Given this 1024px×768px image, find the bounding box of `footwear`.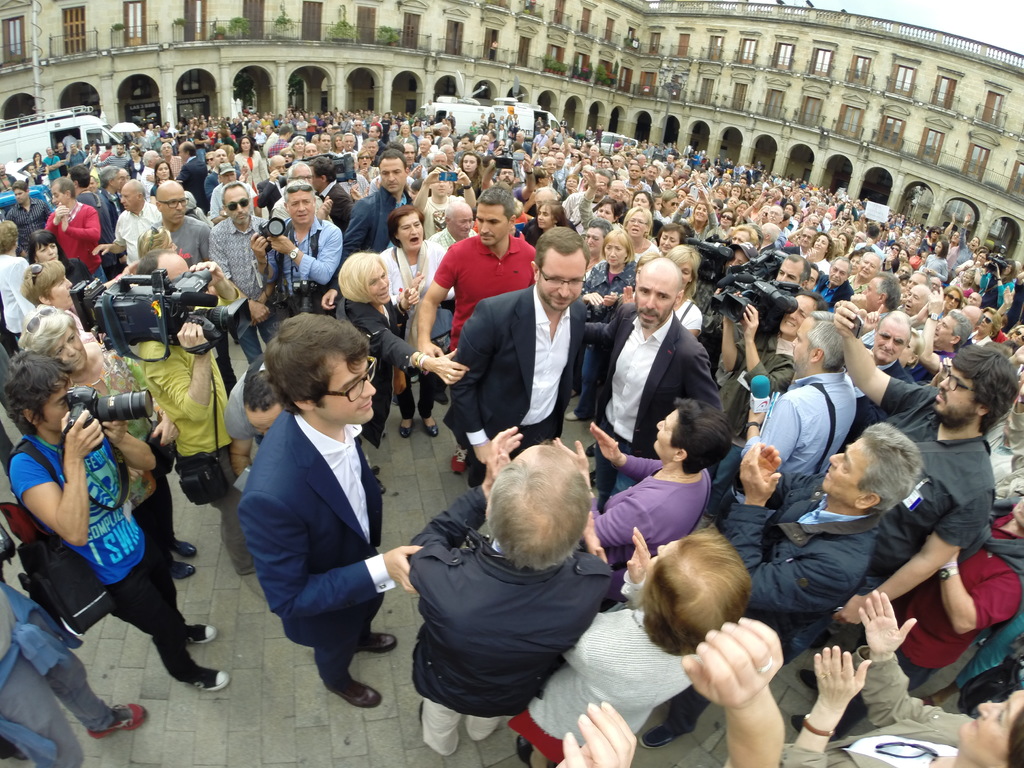
398/417/414/438.
